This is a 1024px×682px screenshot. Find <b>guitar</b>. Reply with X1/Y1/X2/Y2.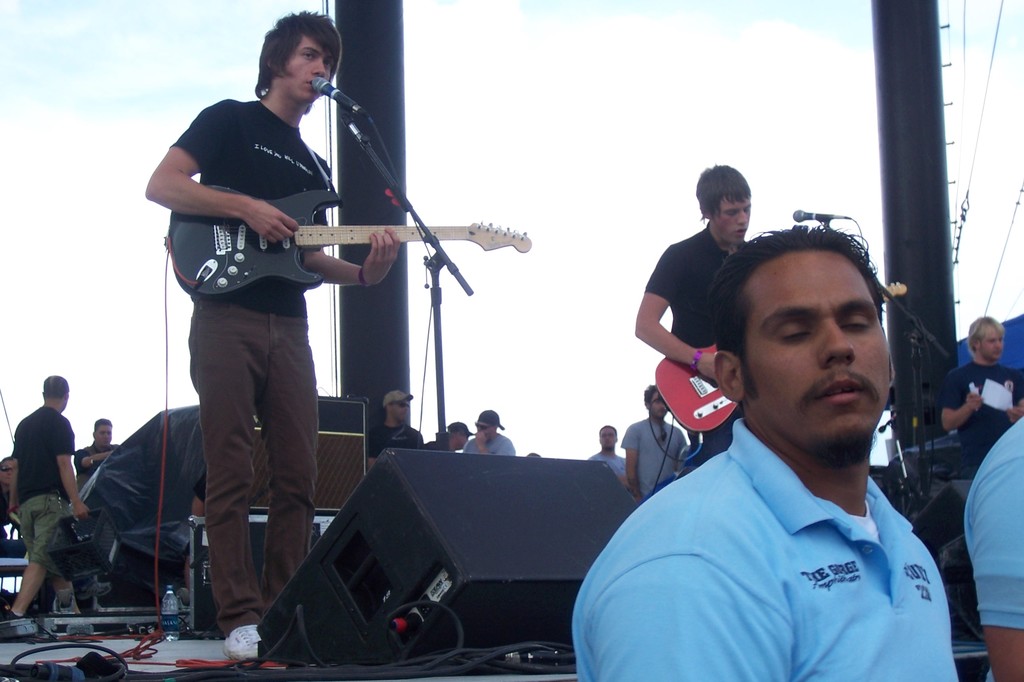
654/277/911/434.
